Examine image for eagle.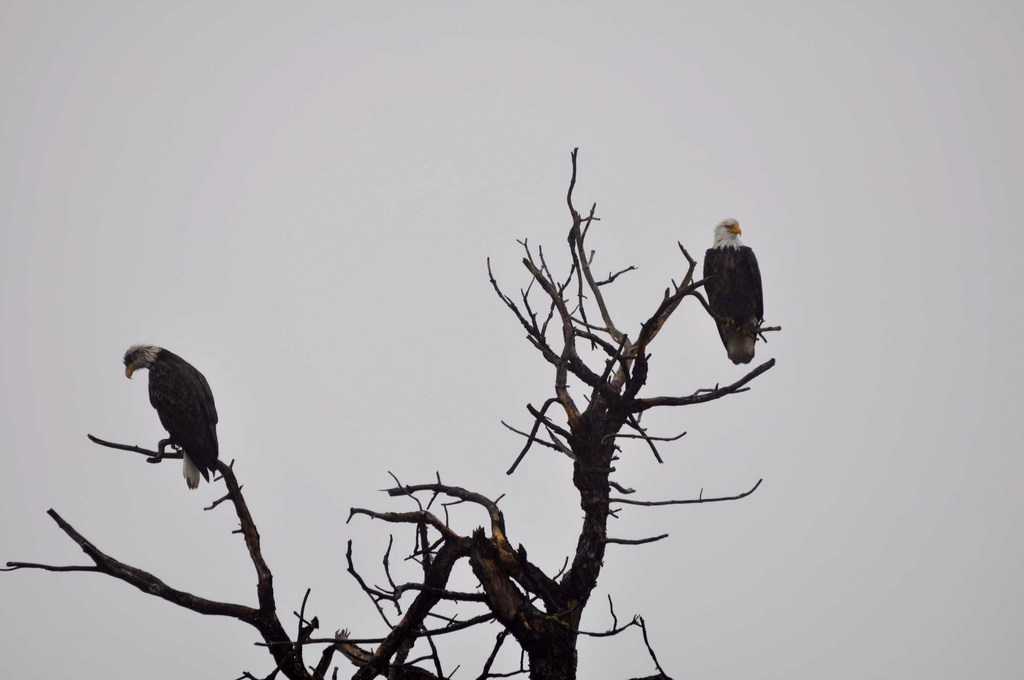
Examination result: region(703, 214, 770, 365).
